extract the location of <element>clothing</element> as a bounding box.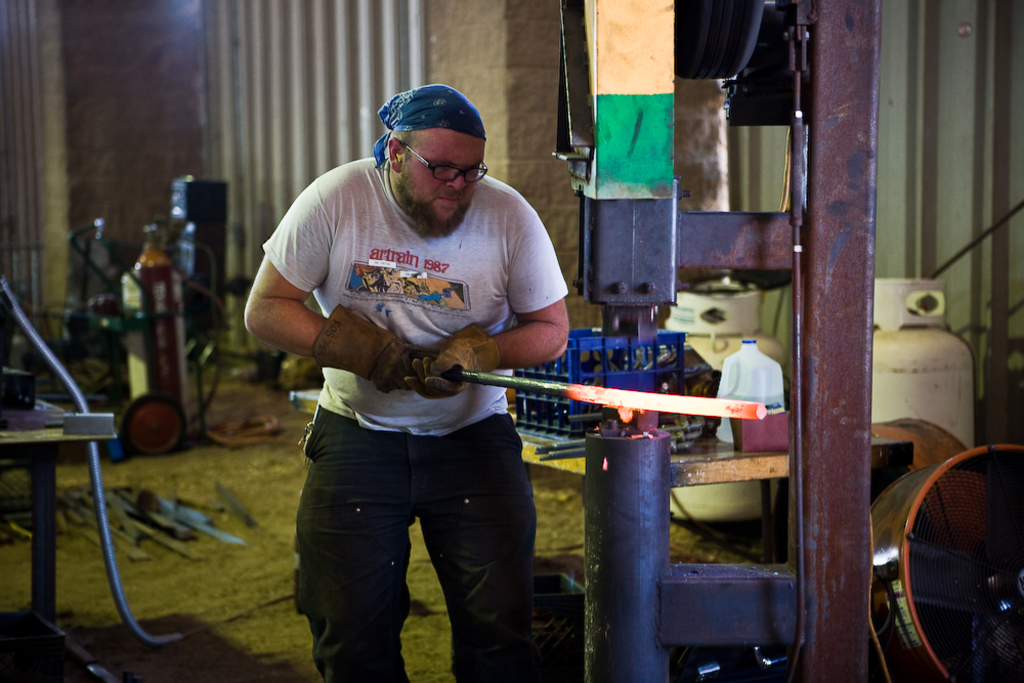
{"x1": 295, "y1": 418, "x2": 540, "y2": 682}.
